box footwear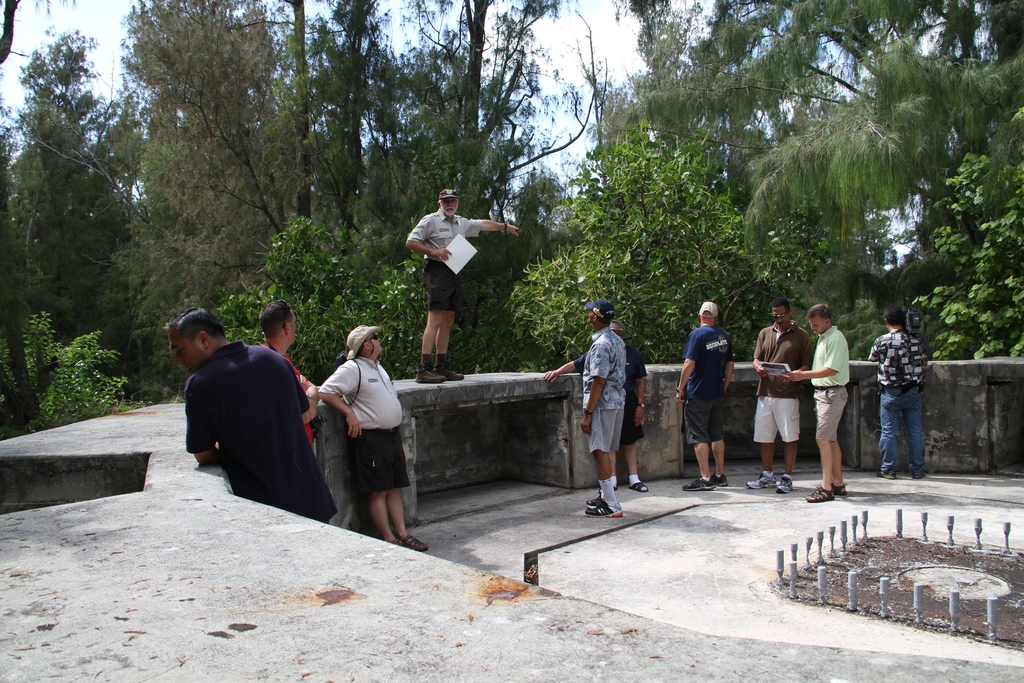
region(876, 467, 895, 479)
